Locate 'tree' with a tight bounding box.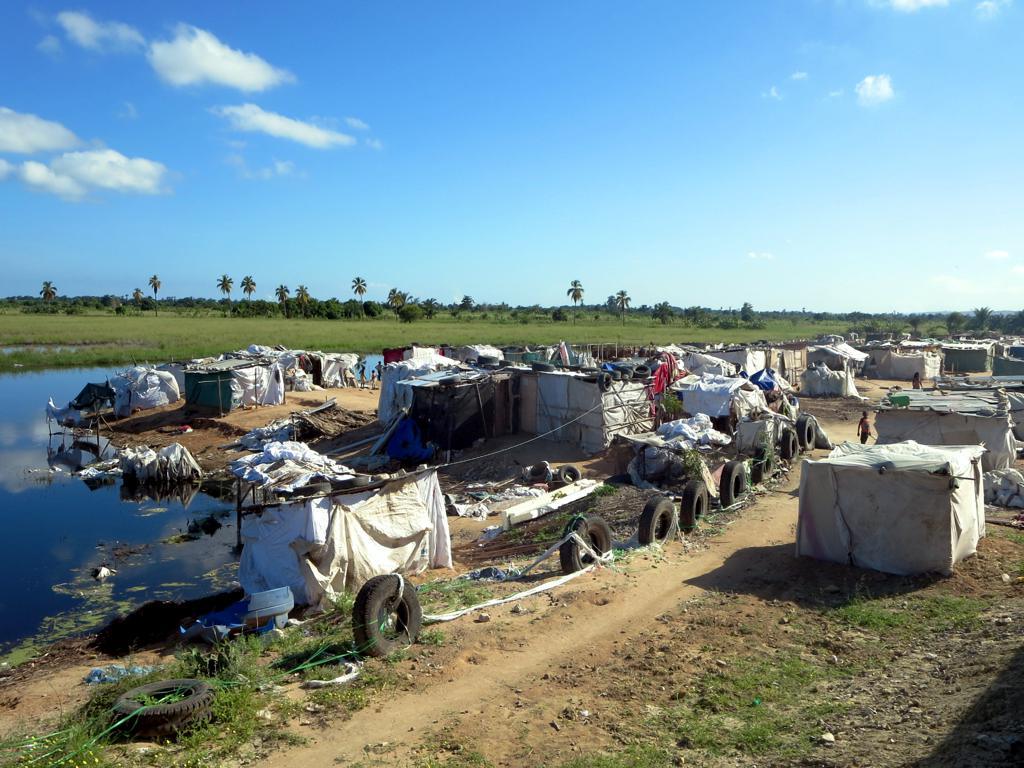
(x1=35, y1=277, x2=52, y2=307).
